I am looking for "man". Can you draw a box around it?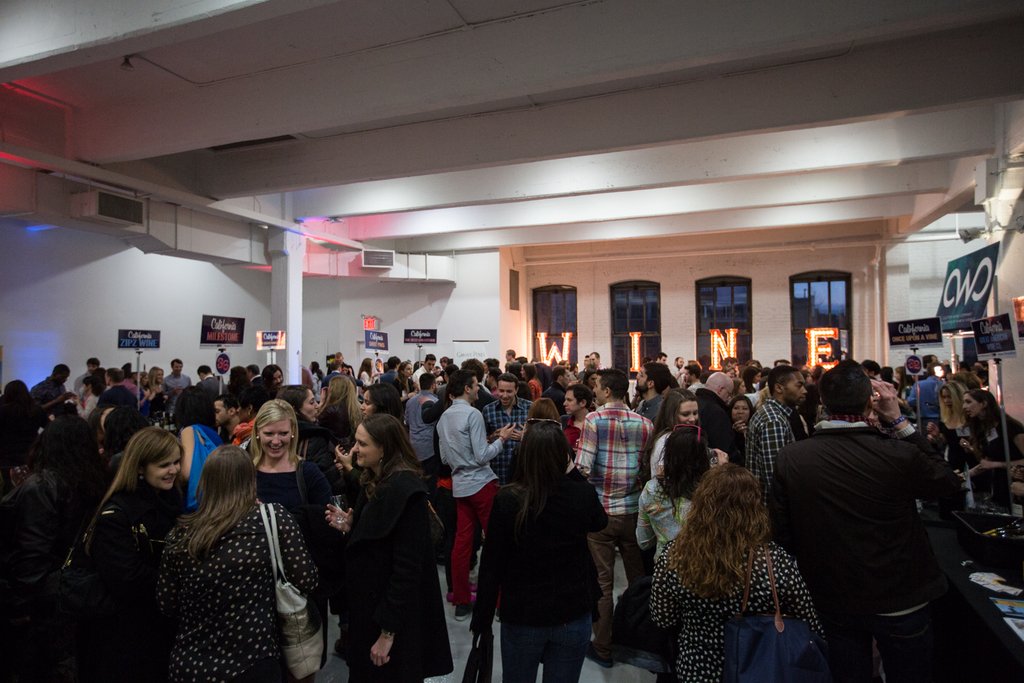
Sure, the bounding box is bbox(748, 365, 808, 506).
